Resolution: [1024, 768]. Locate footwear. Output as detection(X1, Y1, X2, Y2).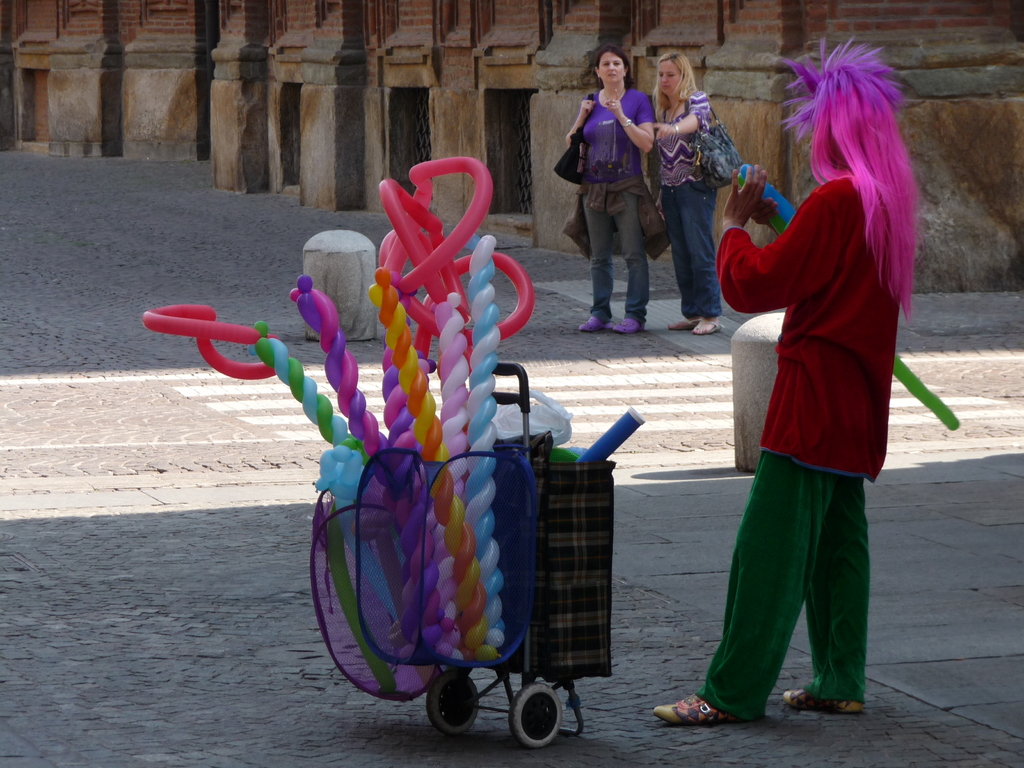
detection(607, 321, 637, 331).
